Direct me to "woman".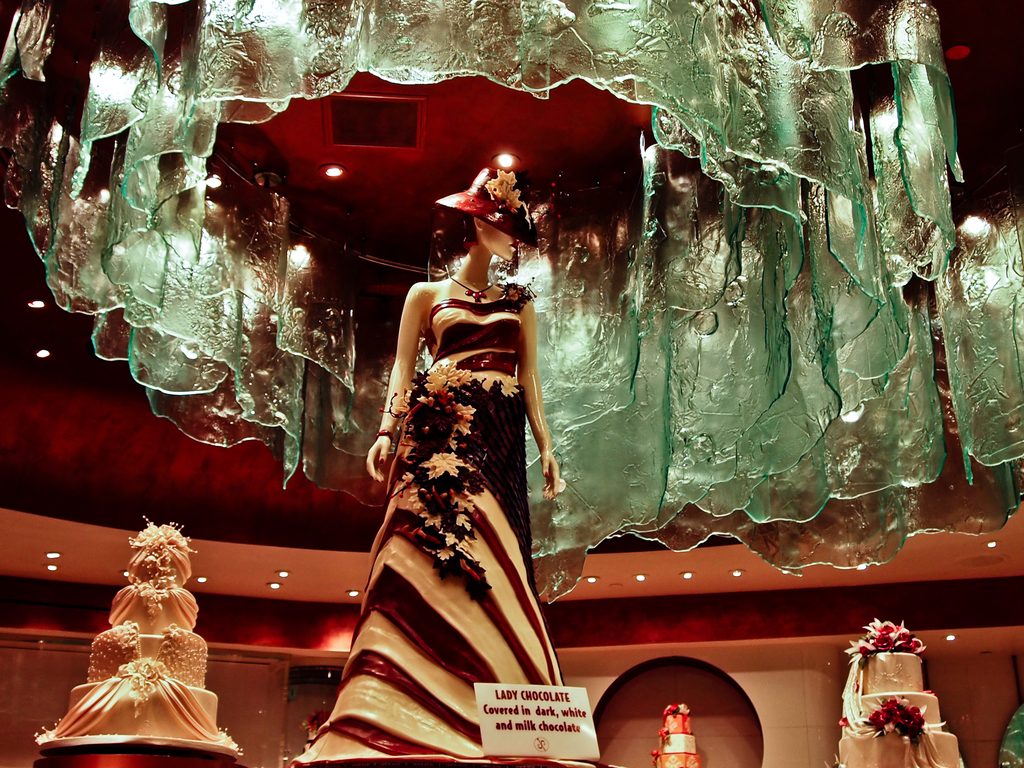
Direction: 295, 167, 586, 767.
